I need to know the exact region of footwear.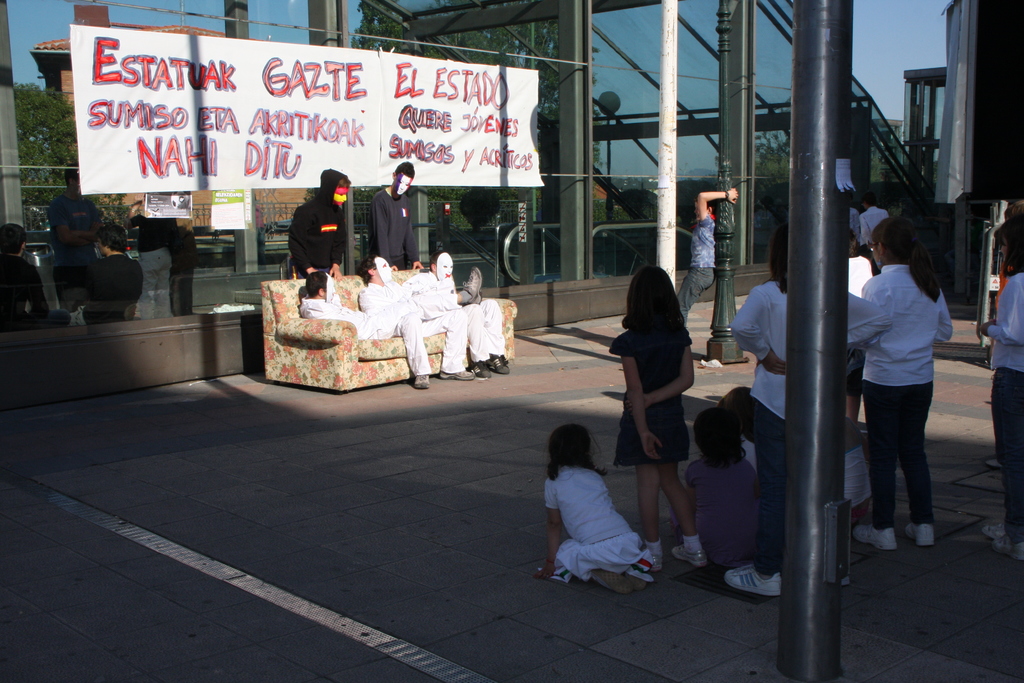
Region: l=471, t=361, r=492, b=376.
